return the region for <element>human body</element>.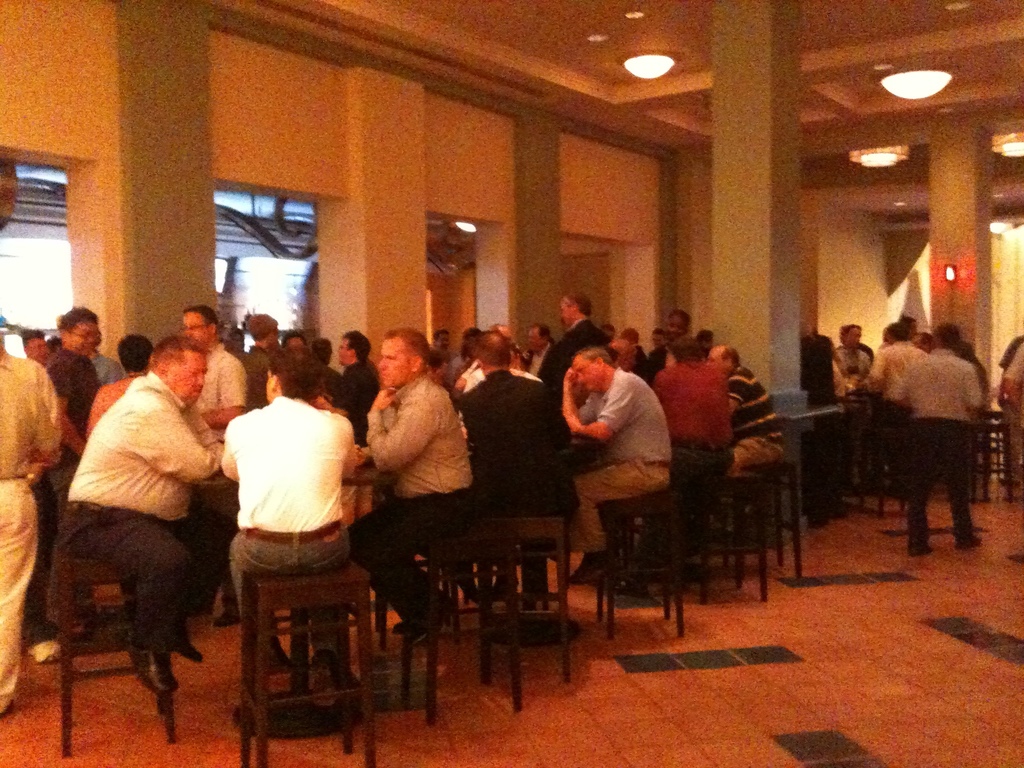
38, 303, 109, 543.
